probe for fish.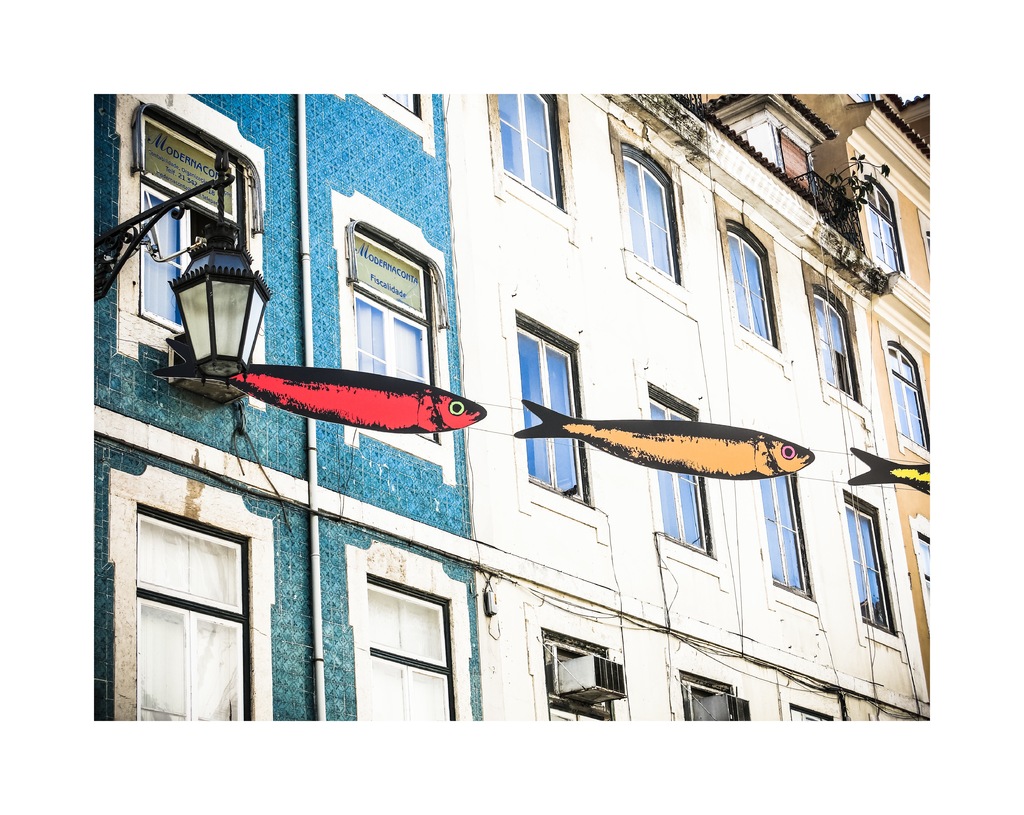
Probe result: [left=144, top=334, right=487, bottom=440].
